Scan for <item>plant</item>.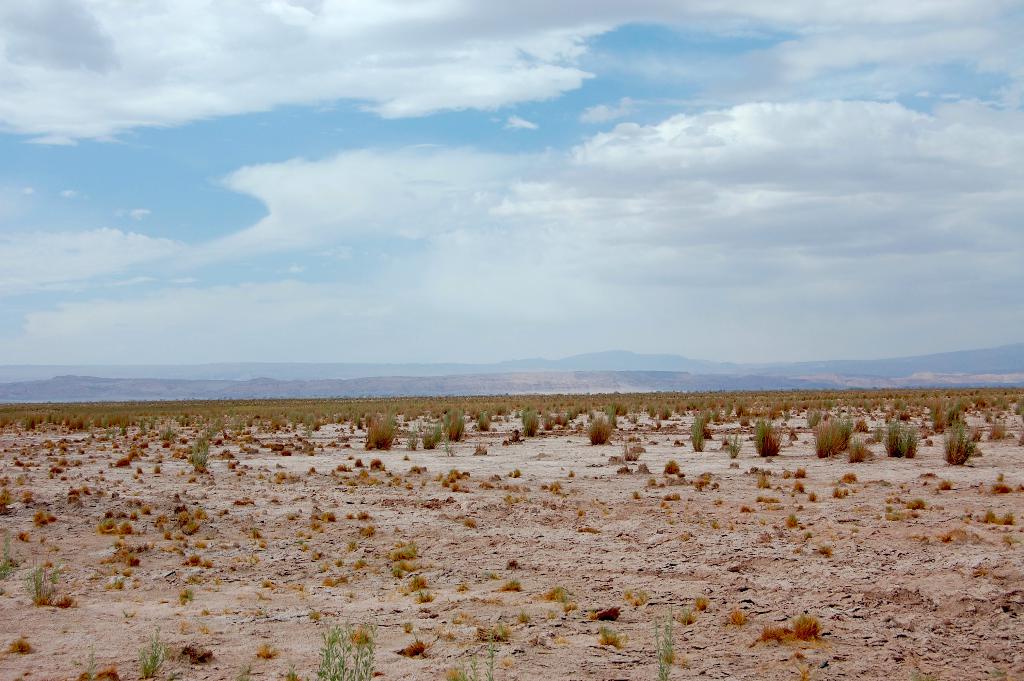
Scan result: 37, 534, 50, 541.
